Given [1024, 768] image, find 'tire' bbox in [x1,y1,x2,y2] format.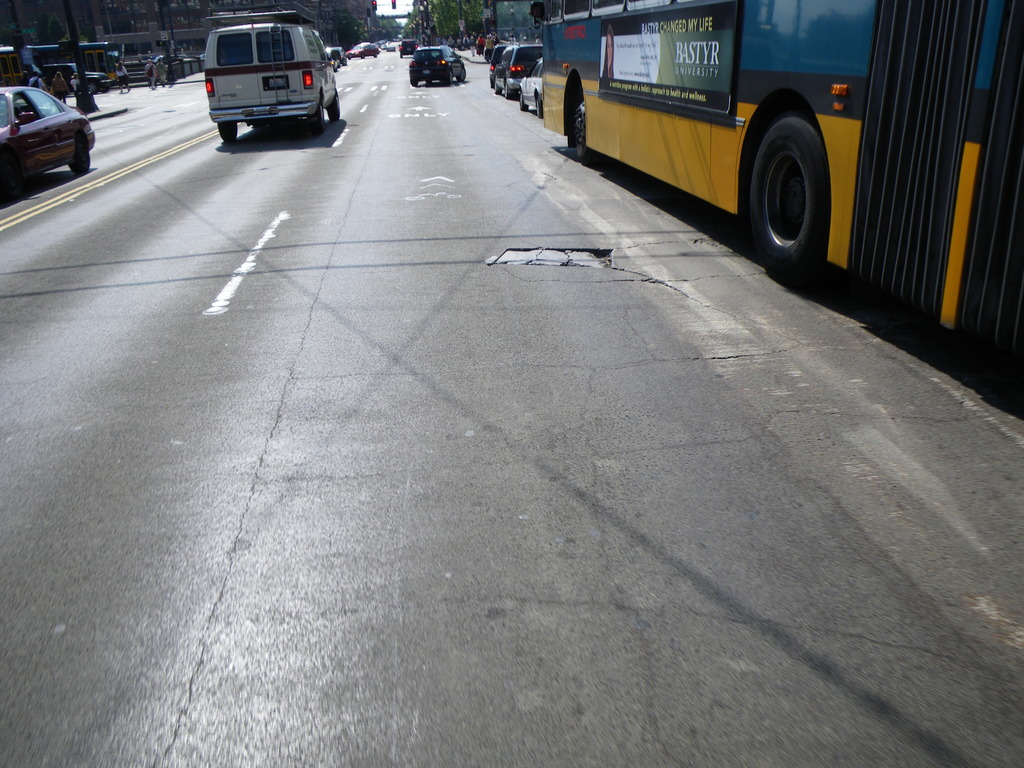
[444,69,451,86].
